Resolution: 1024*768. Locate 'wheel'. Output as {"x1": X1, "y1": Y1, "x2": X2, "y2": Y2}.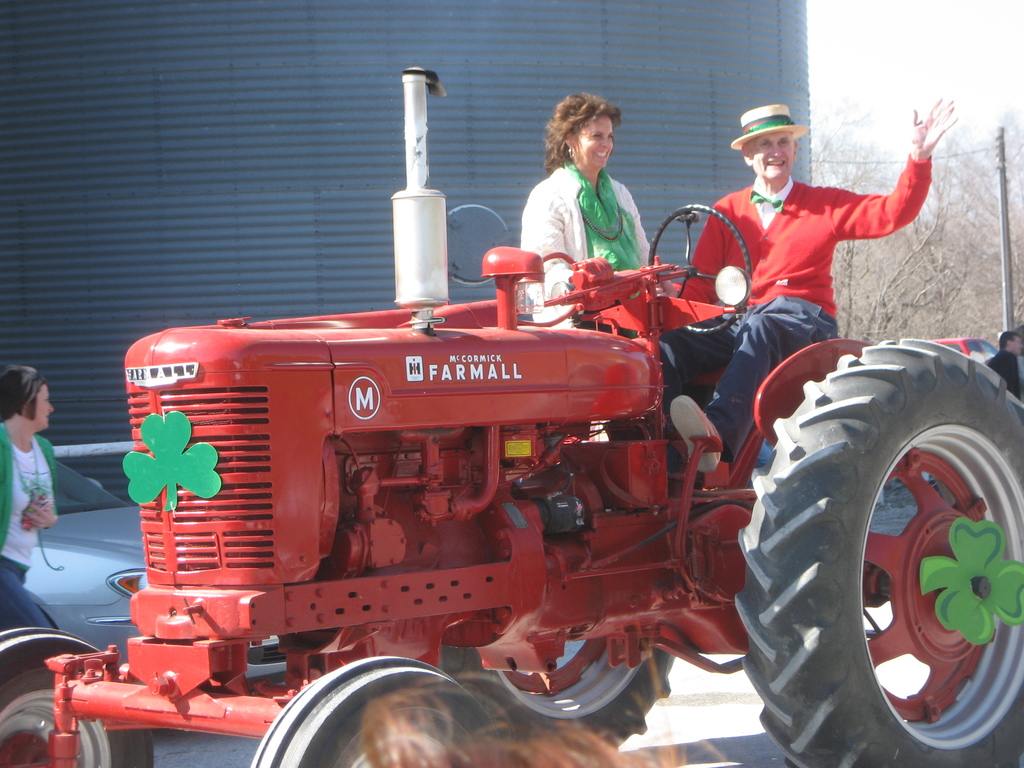
{"x1": 252, "y1": 652, "x2": 495, "y2": 767}.
